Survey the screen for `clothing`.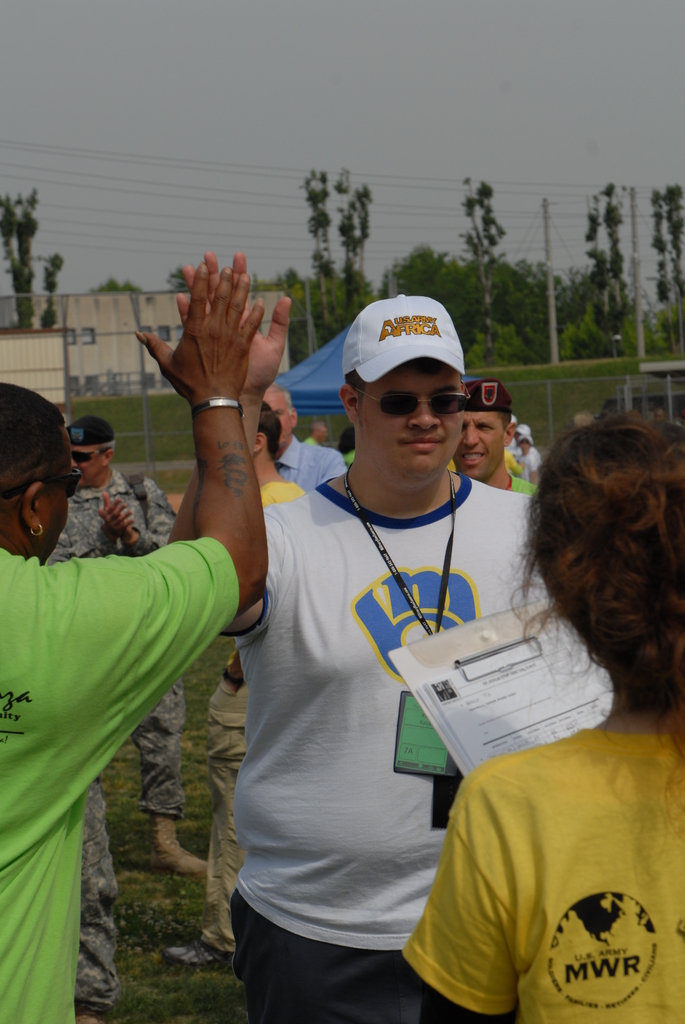
Survey found: box=[502, 444, 537, 492].
